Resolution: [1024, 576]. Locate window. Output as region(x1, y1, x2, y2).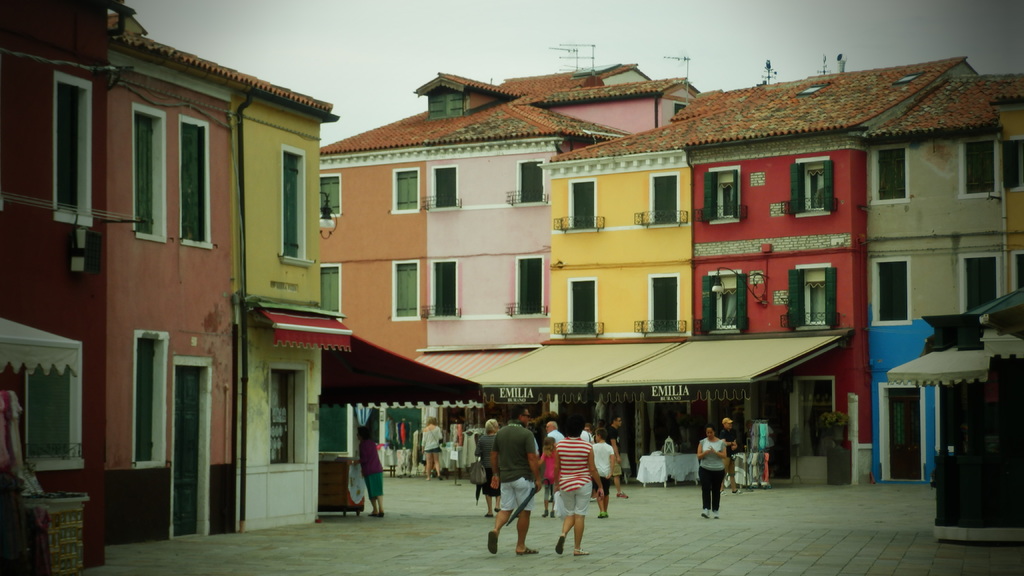
region(567, 276, 597, 335).
